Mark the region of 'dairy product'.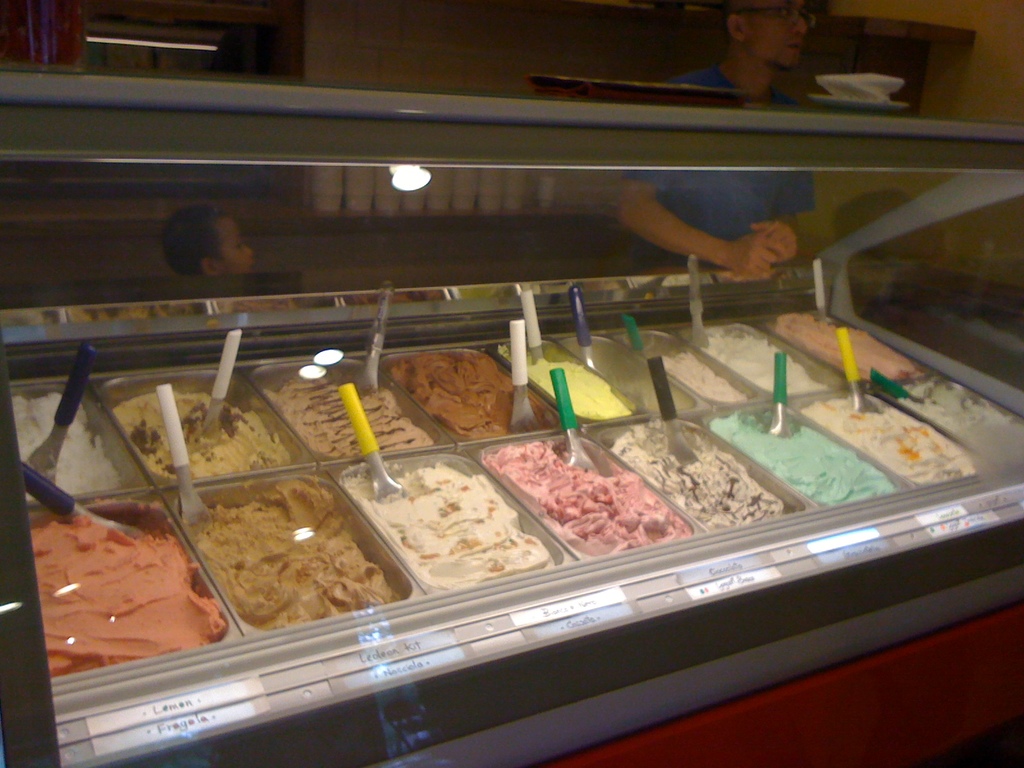
Region: 714:421:896:511.
